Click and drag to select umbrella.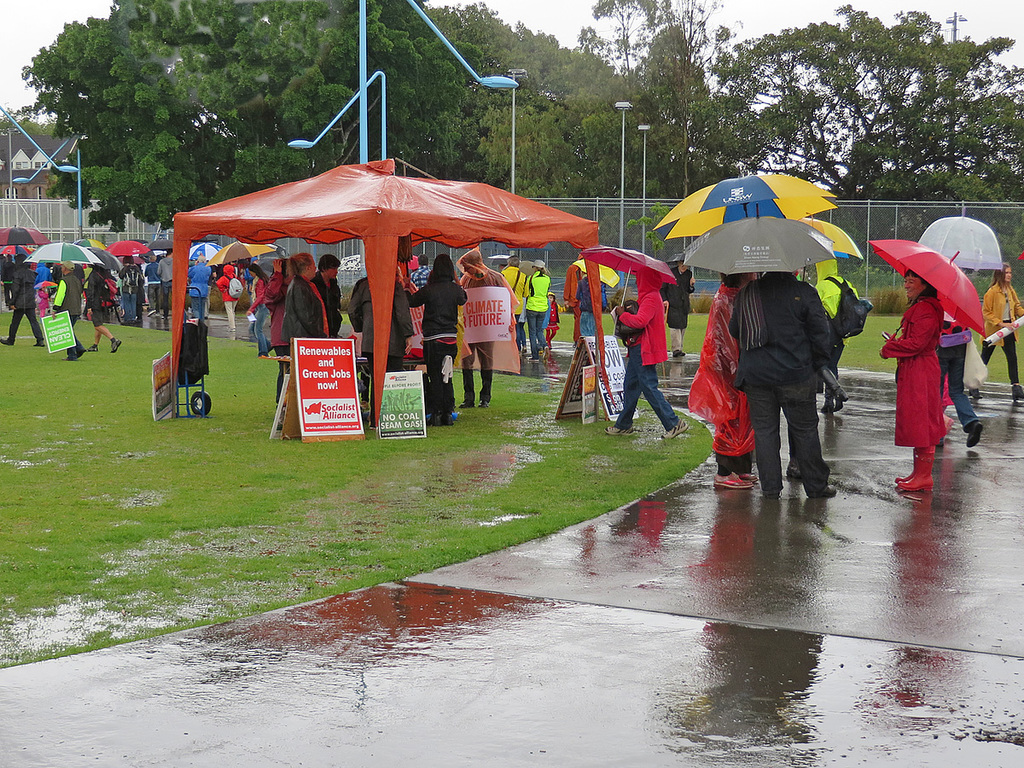
Selection: 0/234/39/253.
